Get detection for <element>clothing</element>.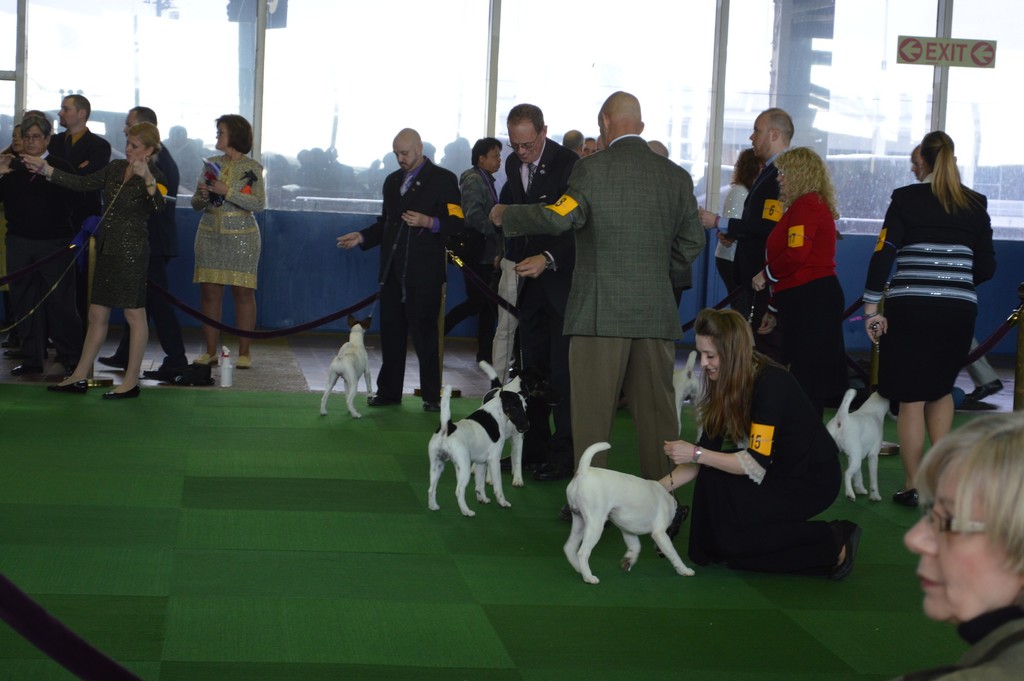
Detection: 860, 174, 1004, 419.
